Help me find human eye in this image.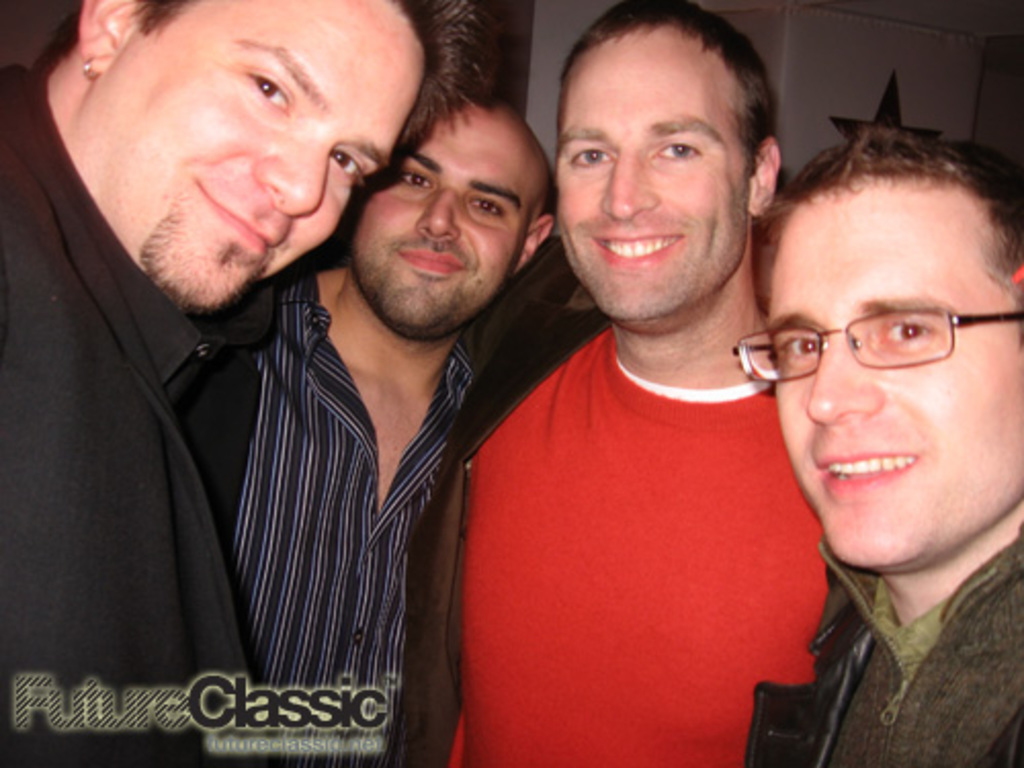
Found it: <bbox>244, 70, 295, 117</bbox>.
